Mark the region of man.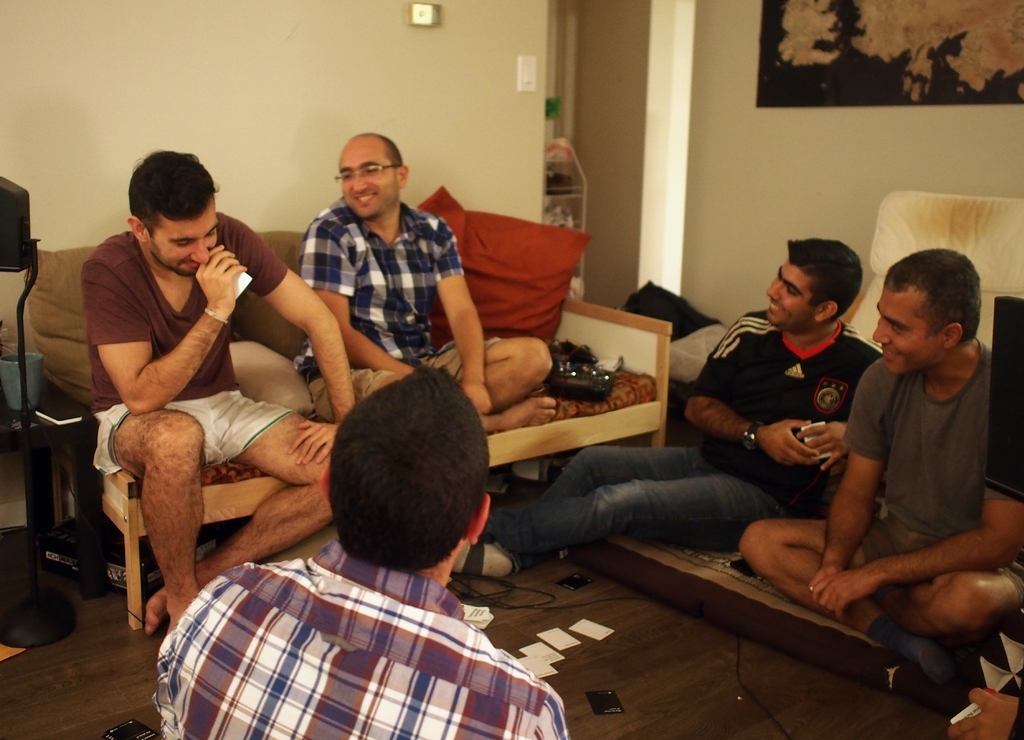
Region: x1=51 y1=145 x2=351 y2=659.
